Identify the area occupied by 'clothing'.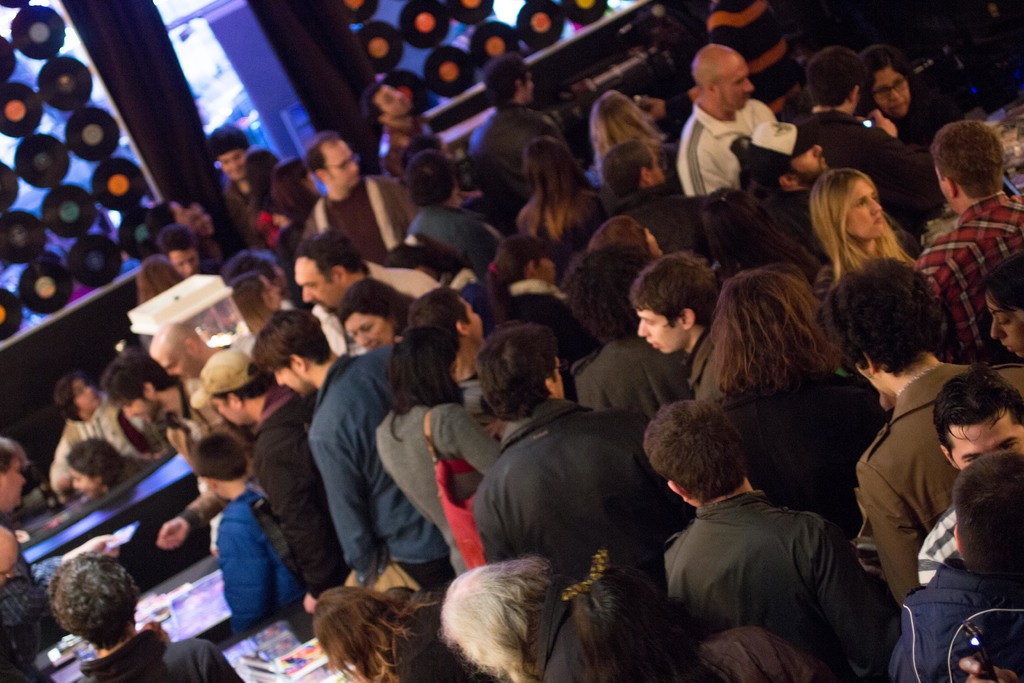
Area: l=180, t=201, r=271, b=274.
